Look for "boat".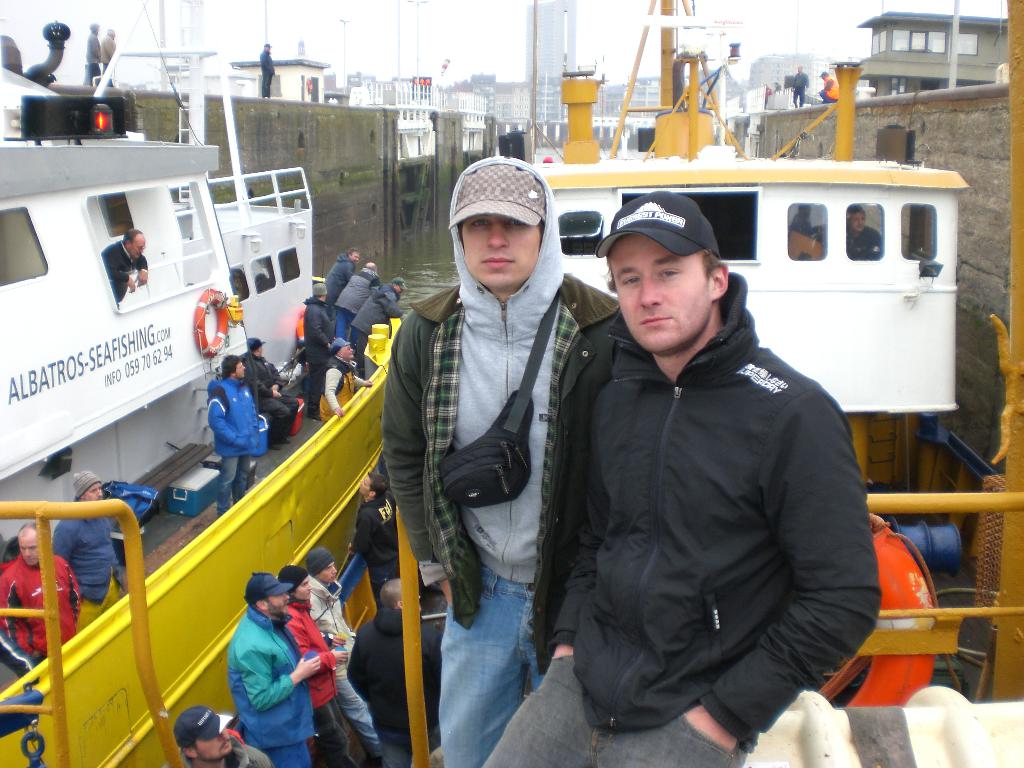
Found: (0, 0, 408, 767).
